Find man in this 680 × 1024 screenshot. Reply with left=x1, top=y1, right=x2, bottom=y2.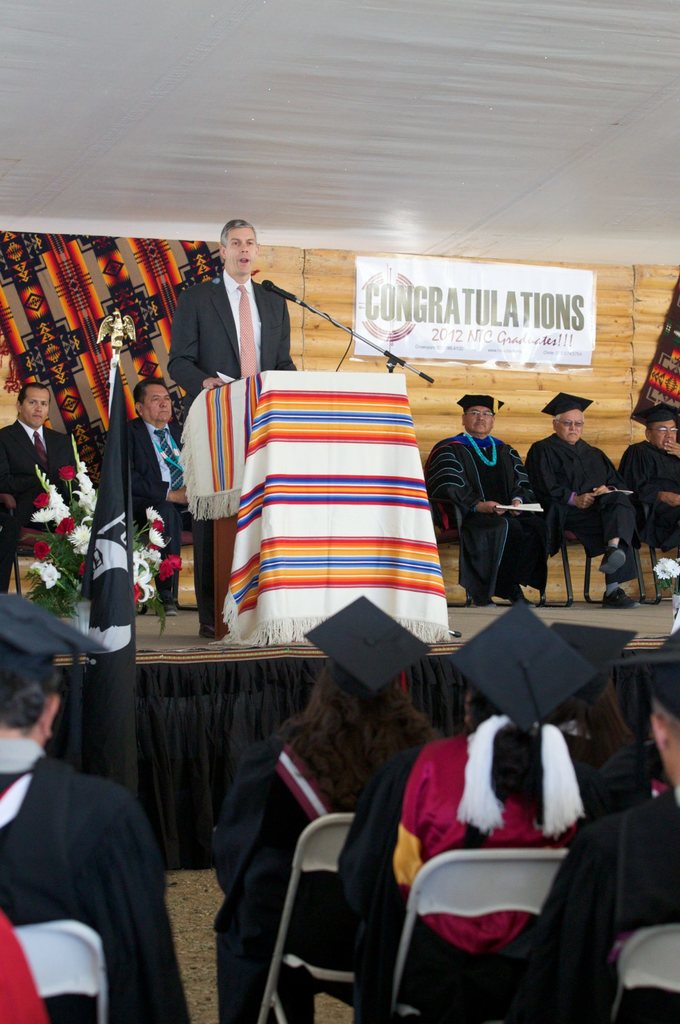
left=124, top=378, right=184, bottom=609.
